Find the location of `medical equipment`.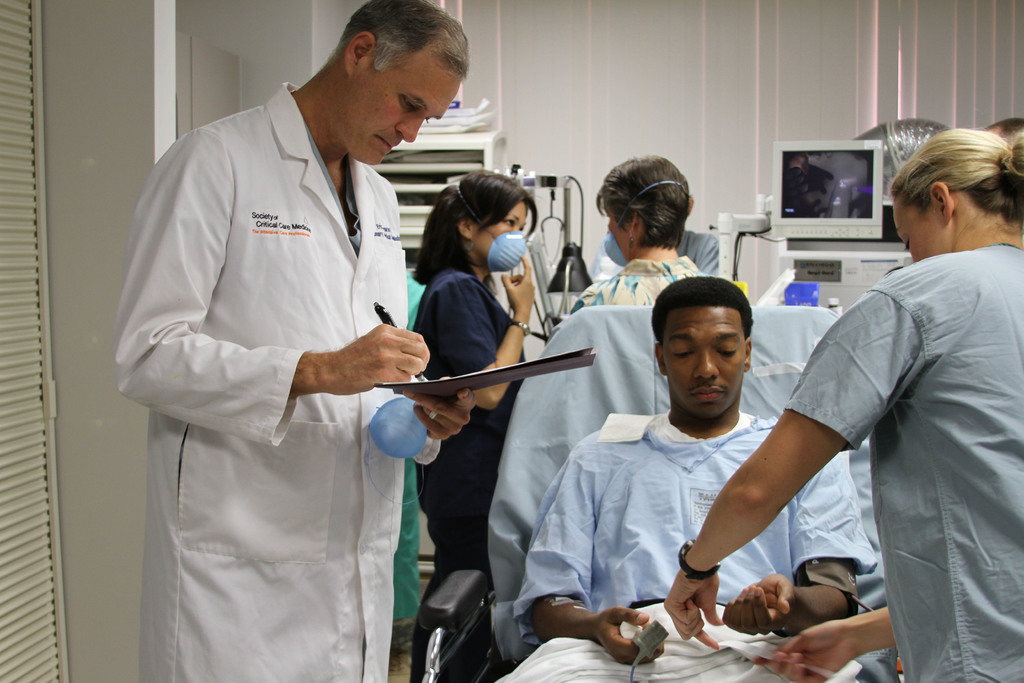
Location: (627,619,675,682).
